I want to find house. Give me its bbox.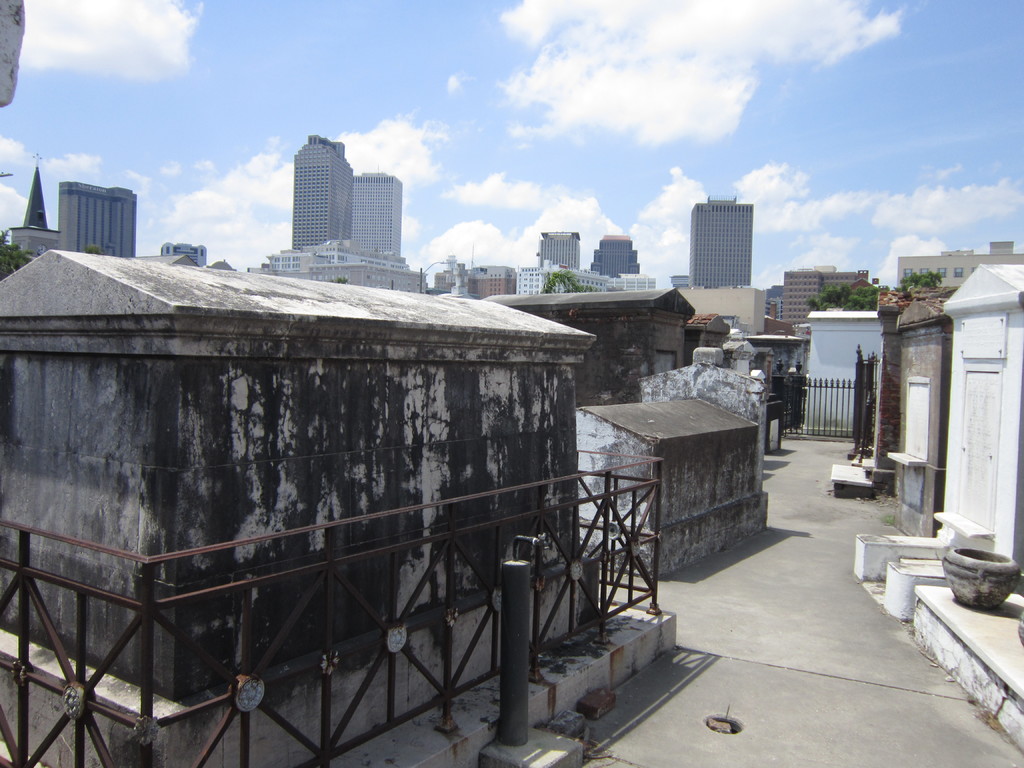
x1=939 y1=262 x2=1023 y2=544.
